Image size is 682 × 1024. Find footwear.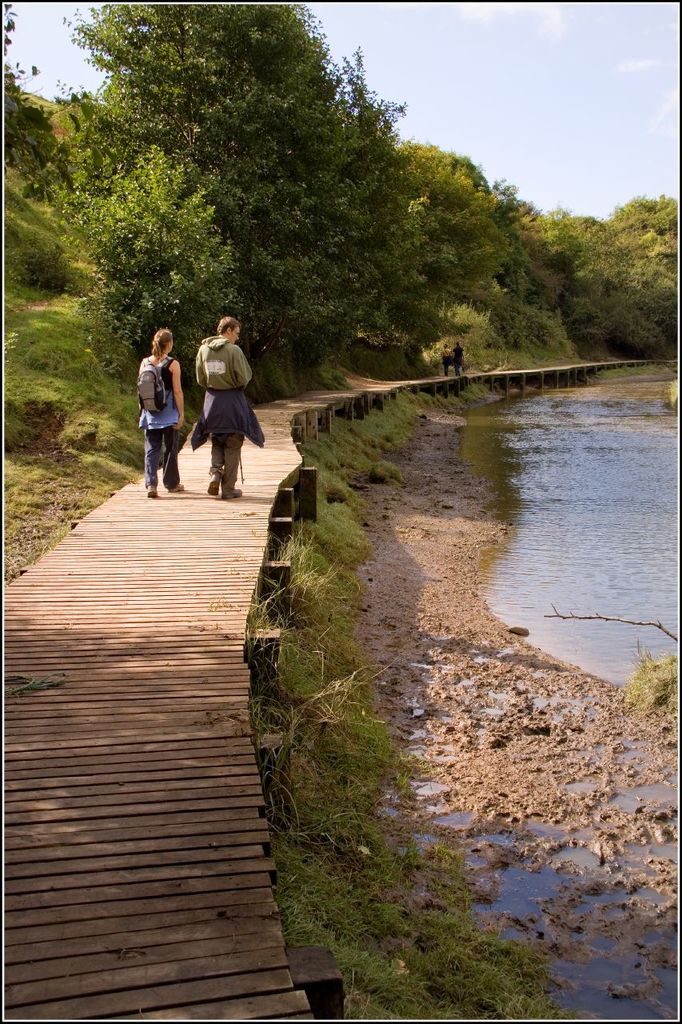
box=[217, 488, 241, 498].
